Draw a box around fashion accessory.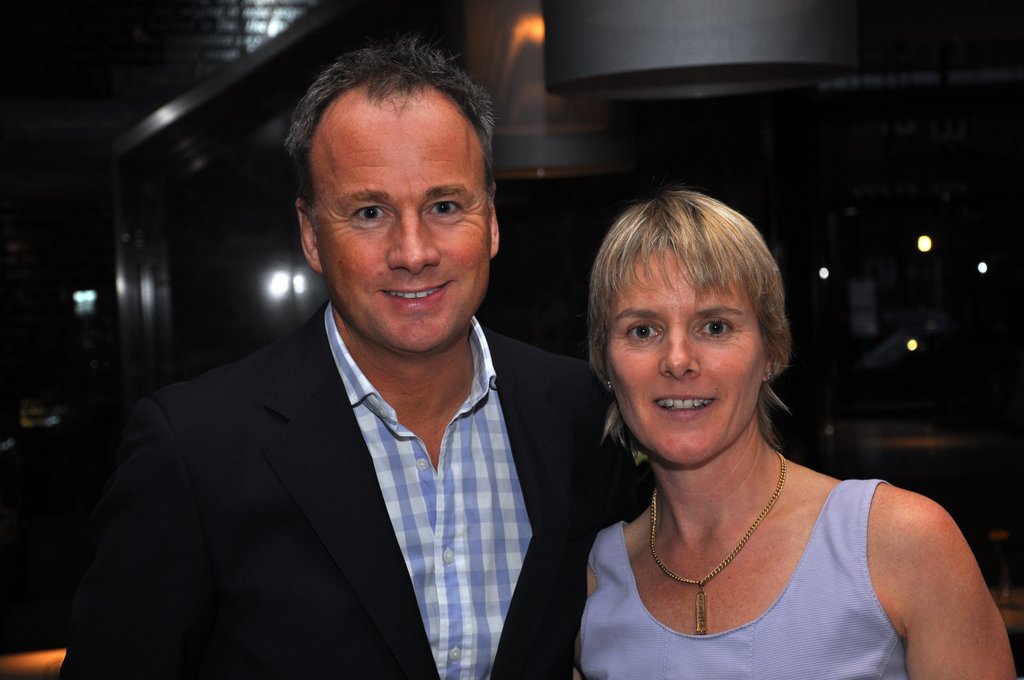
648/450/787/635.
